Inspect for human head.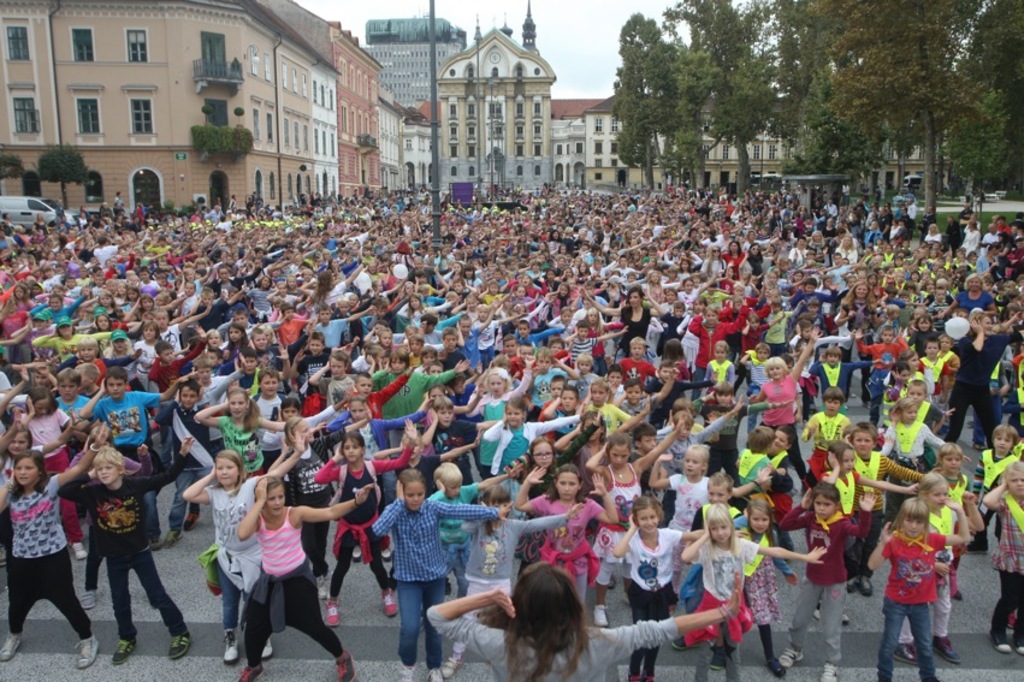
Inspection: 675:415:696:438.
